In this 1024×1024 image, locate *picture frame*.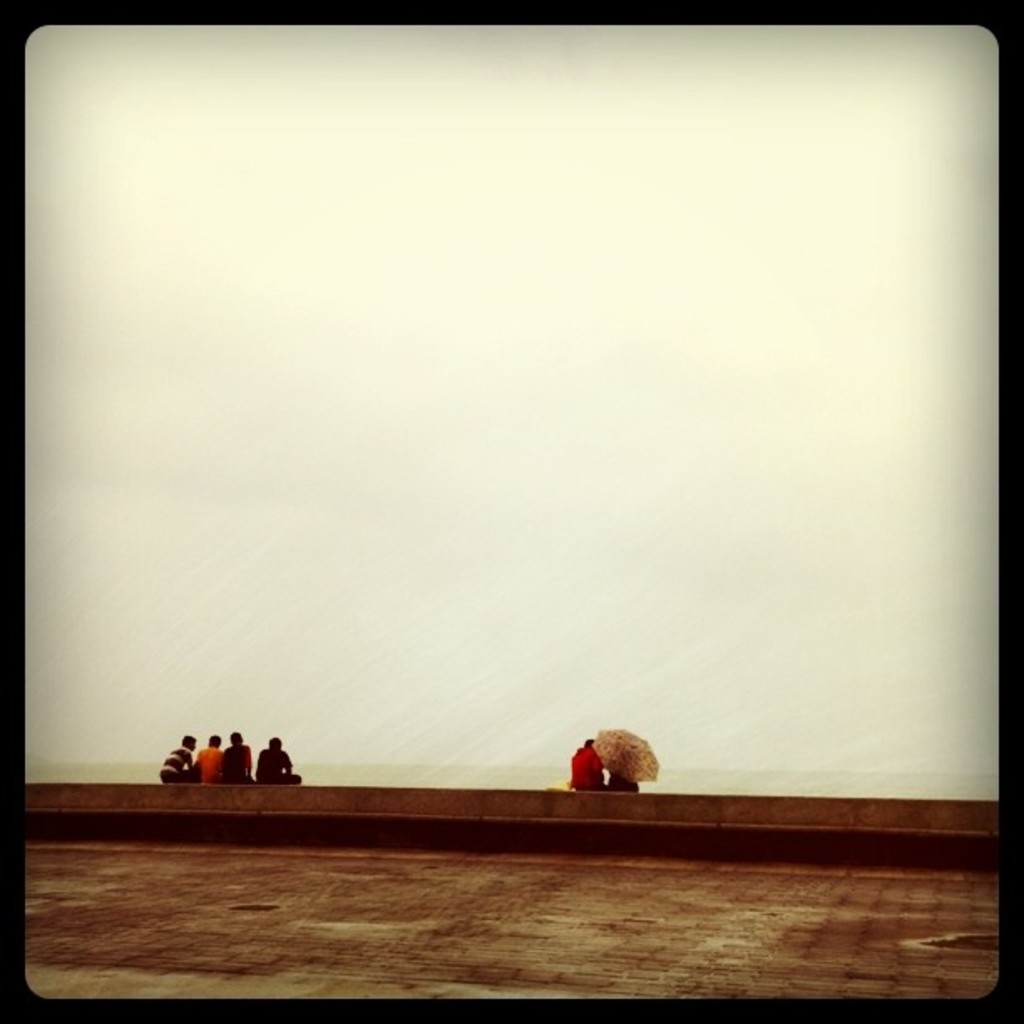
Bounding box: left=33, top=33, right=1023, bottom=930.
